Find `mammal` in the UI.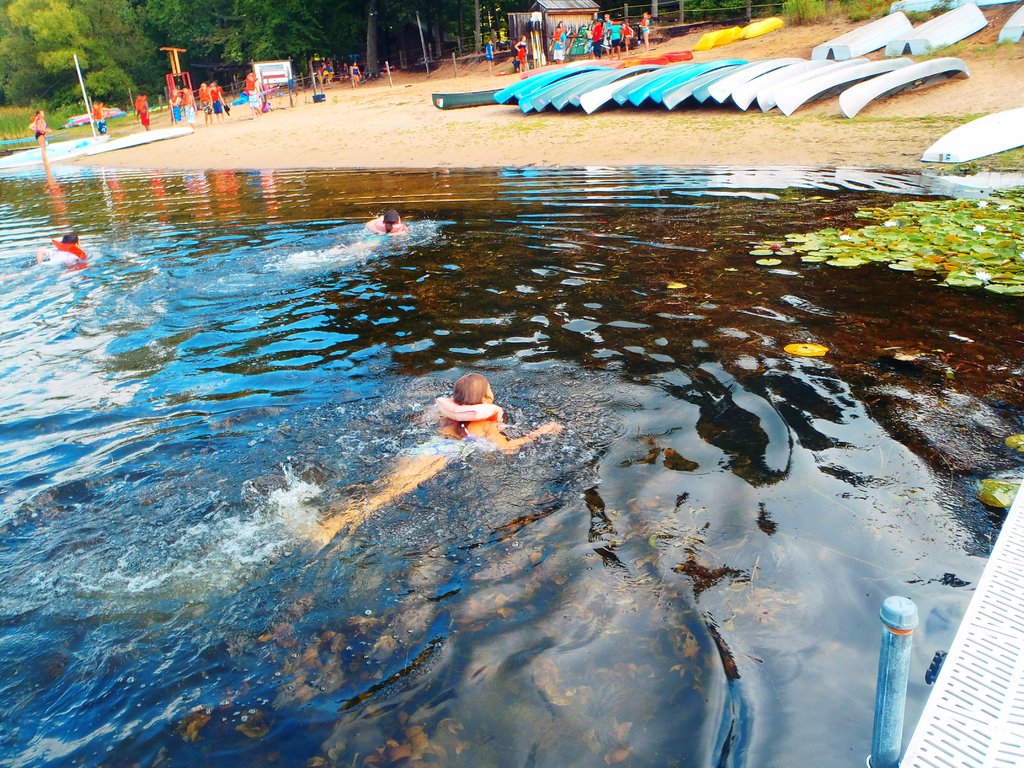
UI element at (35, 230, 83, 273).
